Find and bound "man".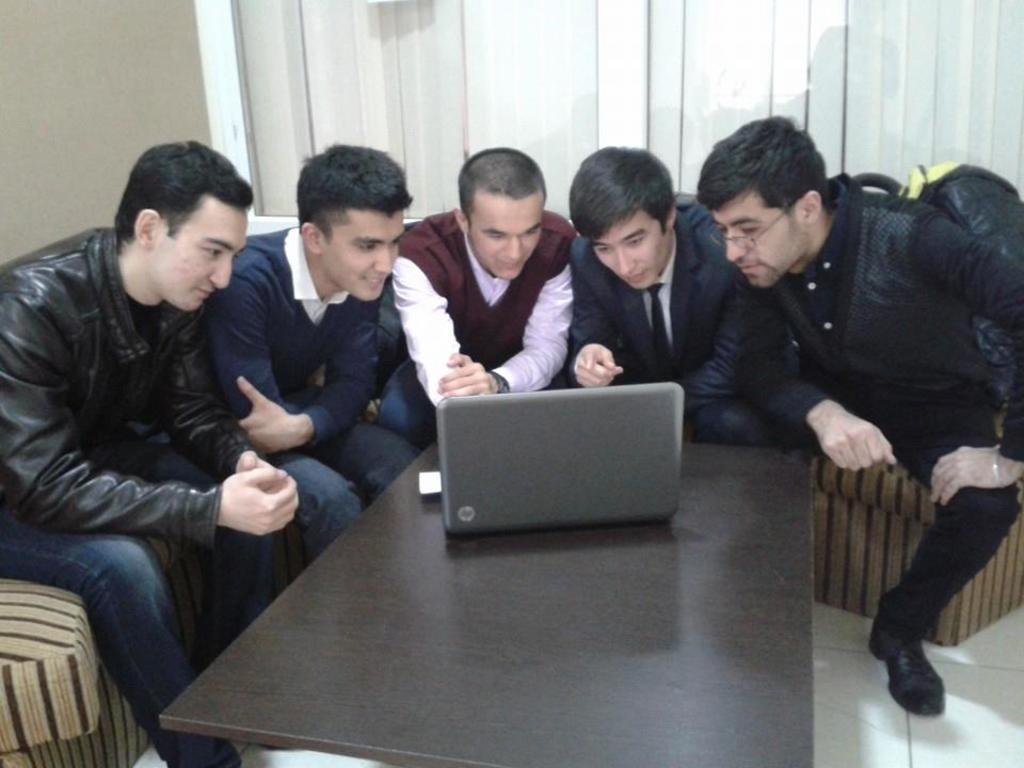
Bound: bbox=[10, 122, 308, 734].
